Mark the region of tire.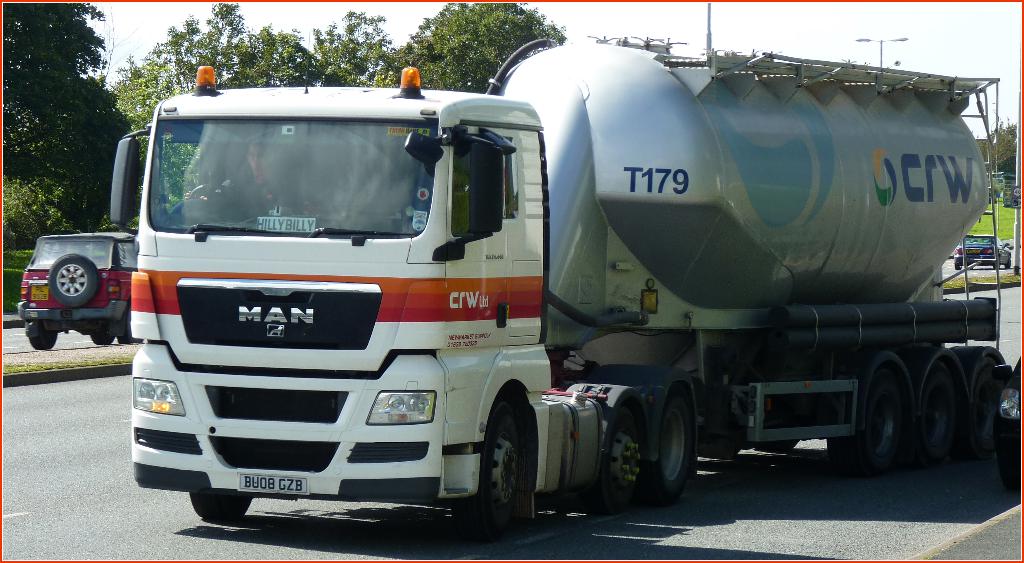
Region: 121, 309, 143, 344.
